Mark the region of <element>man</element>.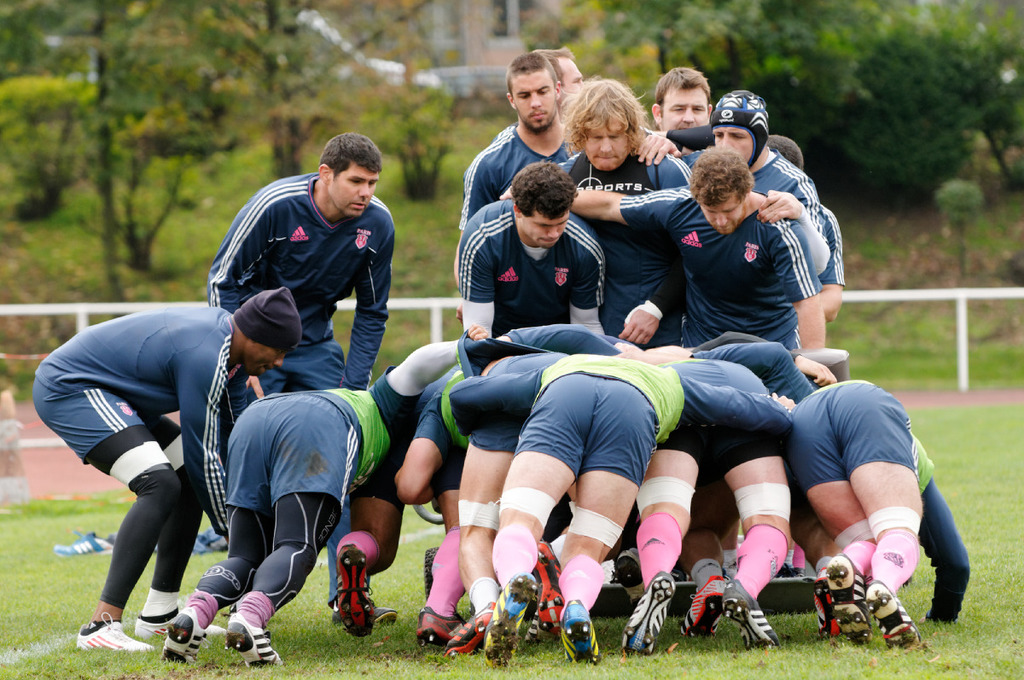
Region: detection(637, 93, 828, 282).
